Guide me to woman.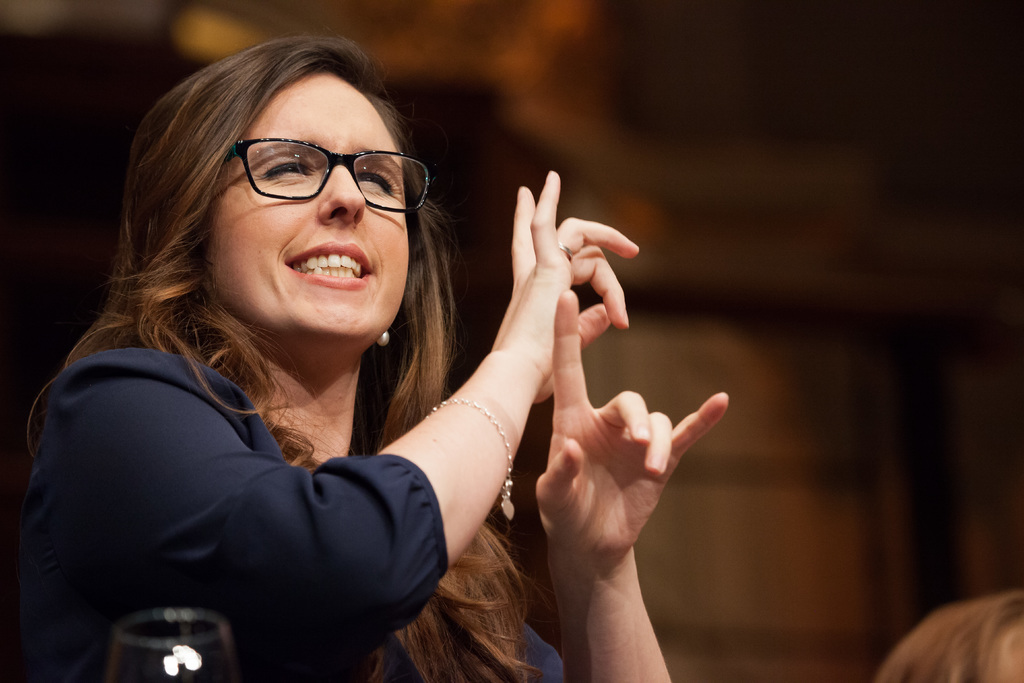
Guidance: [30, 37, 666, 676].
